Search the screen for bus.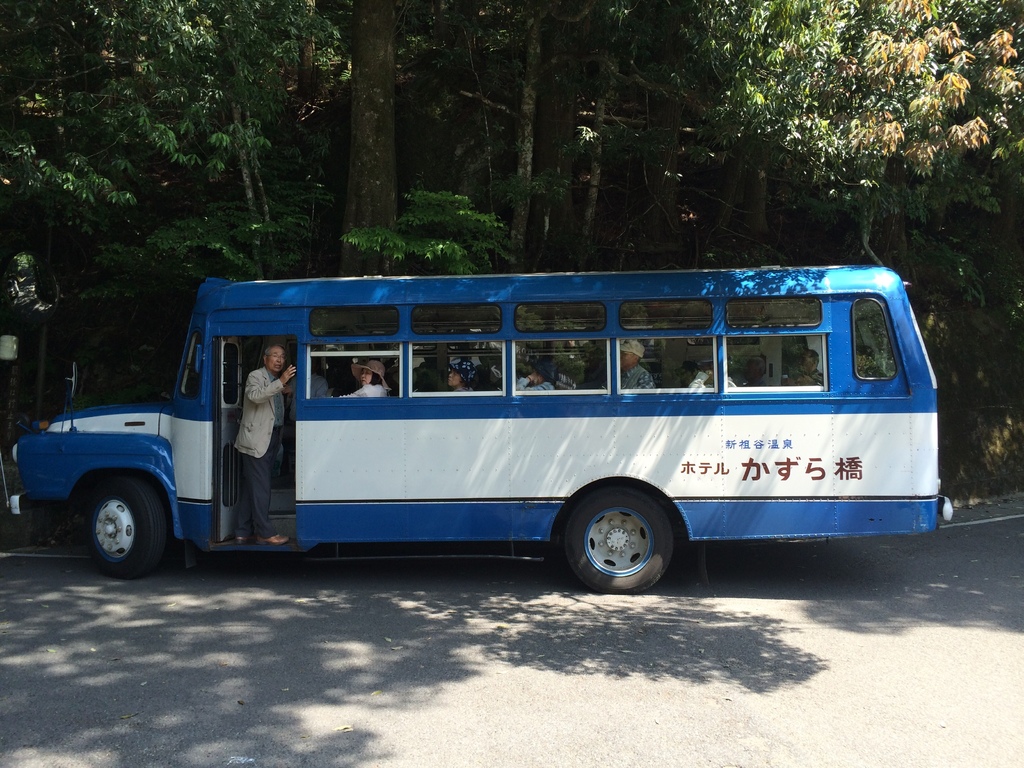
Found at <box>12,270,954,598</box>.
